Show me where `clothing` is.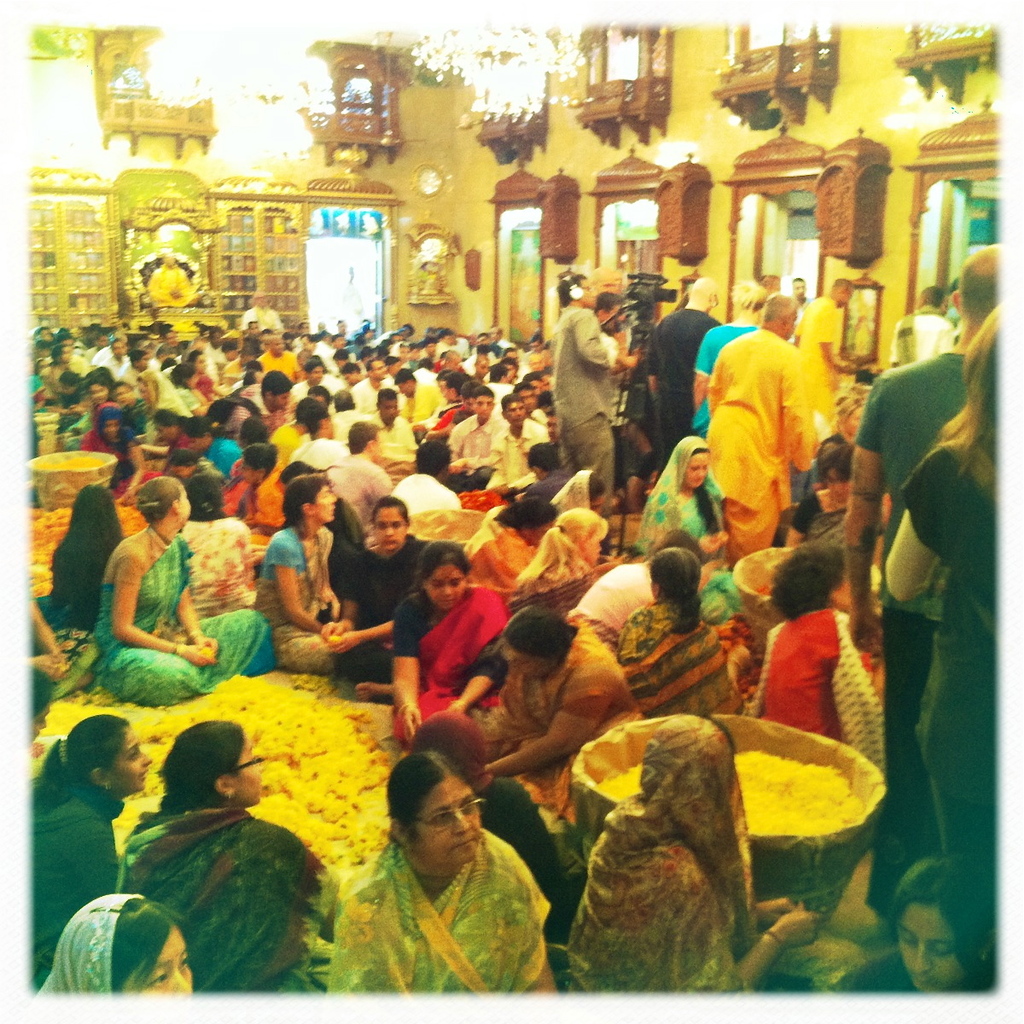
`clothing` is at <region>331, 449, 386, 530</region>.
